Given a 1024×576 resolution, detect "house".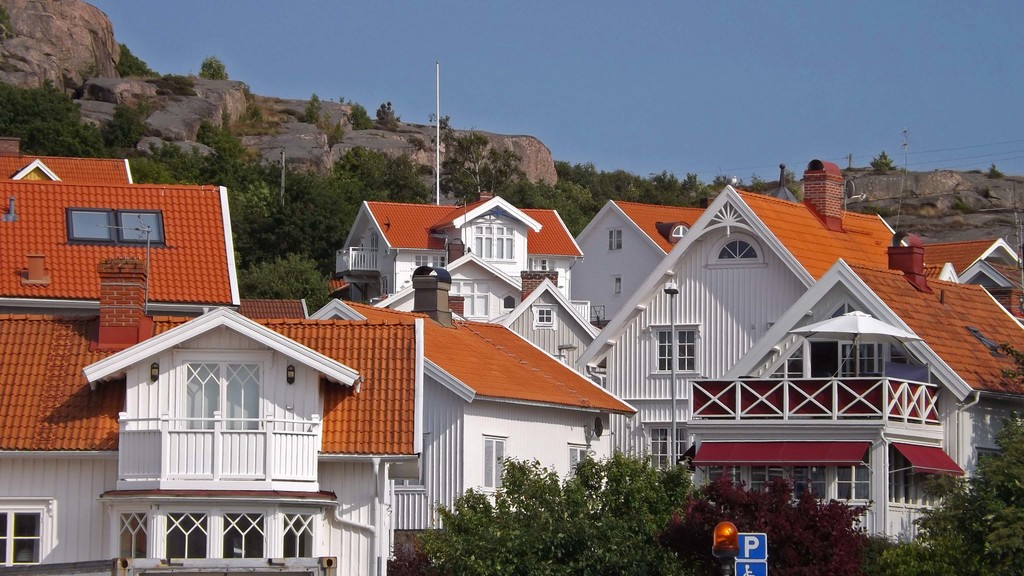
685:229:1023:549.
